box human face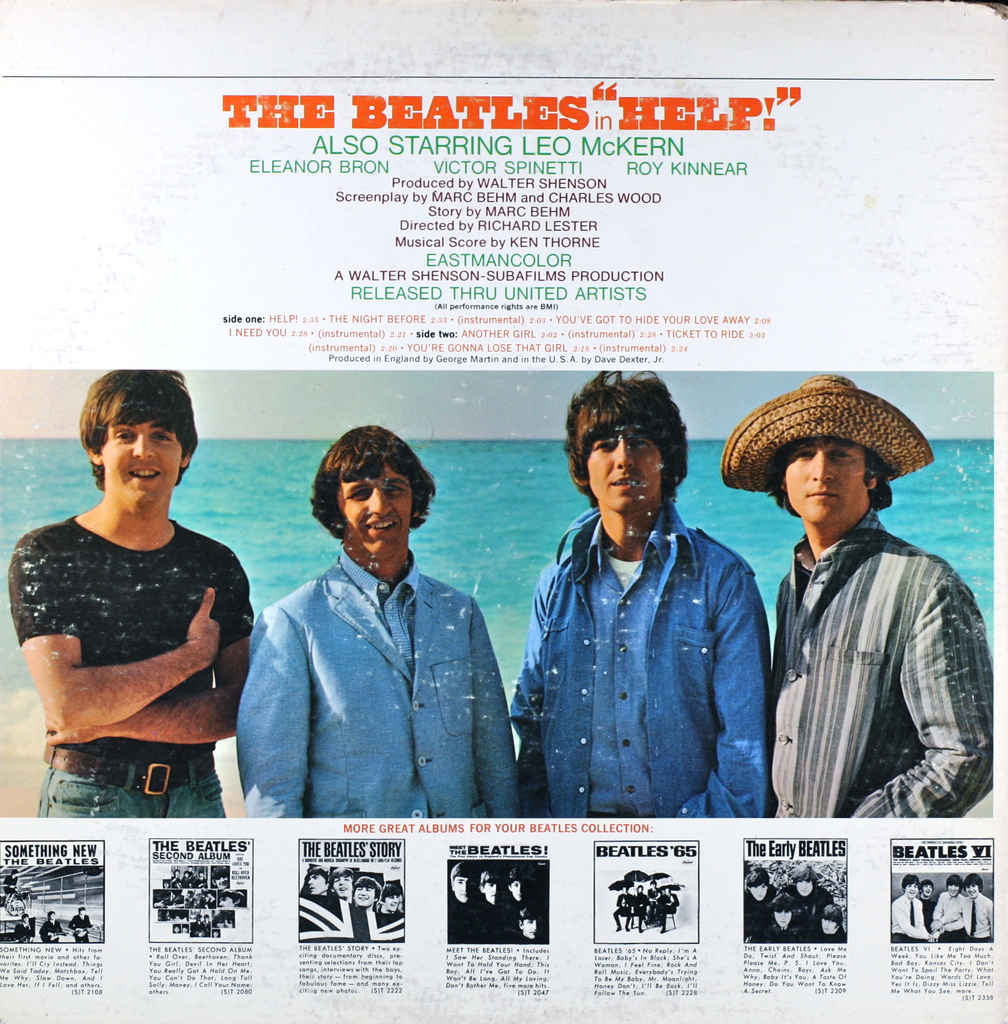
pyautogui.locateOnScreen(99, 428, 185, 513)
